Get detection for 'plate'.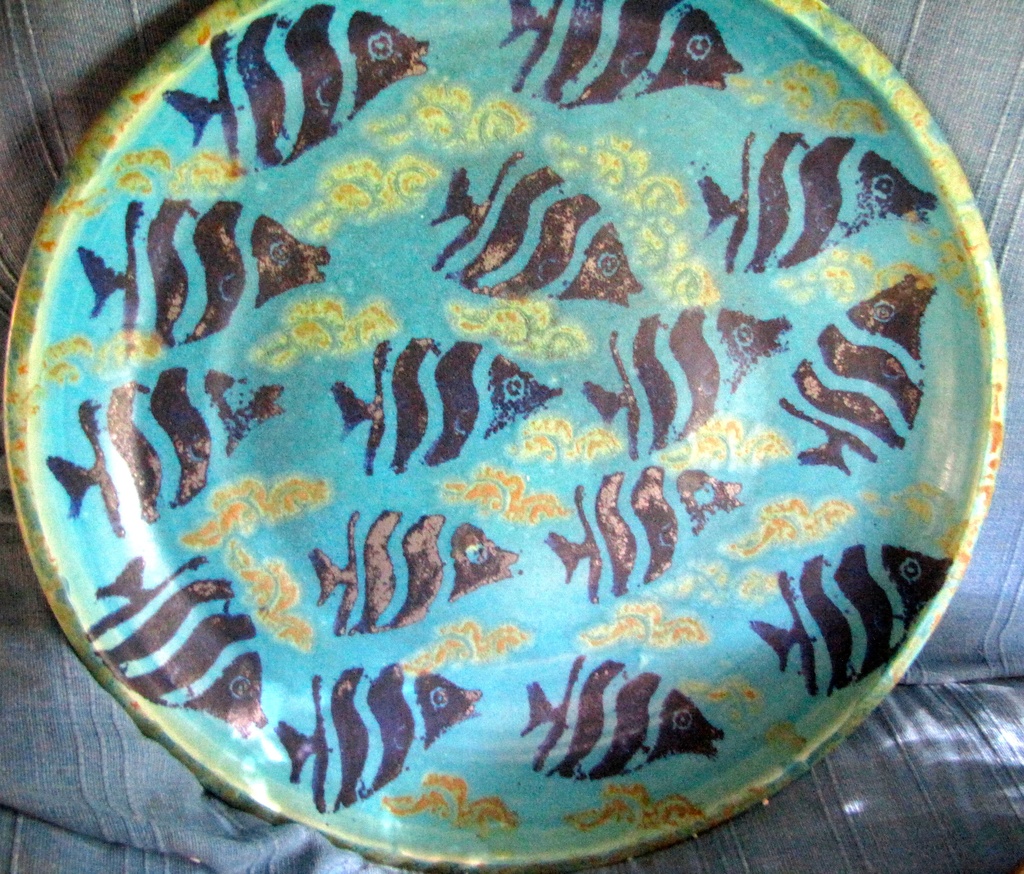
Detection: <bbox>0, 0, 1011, 873</bbox>.
